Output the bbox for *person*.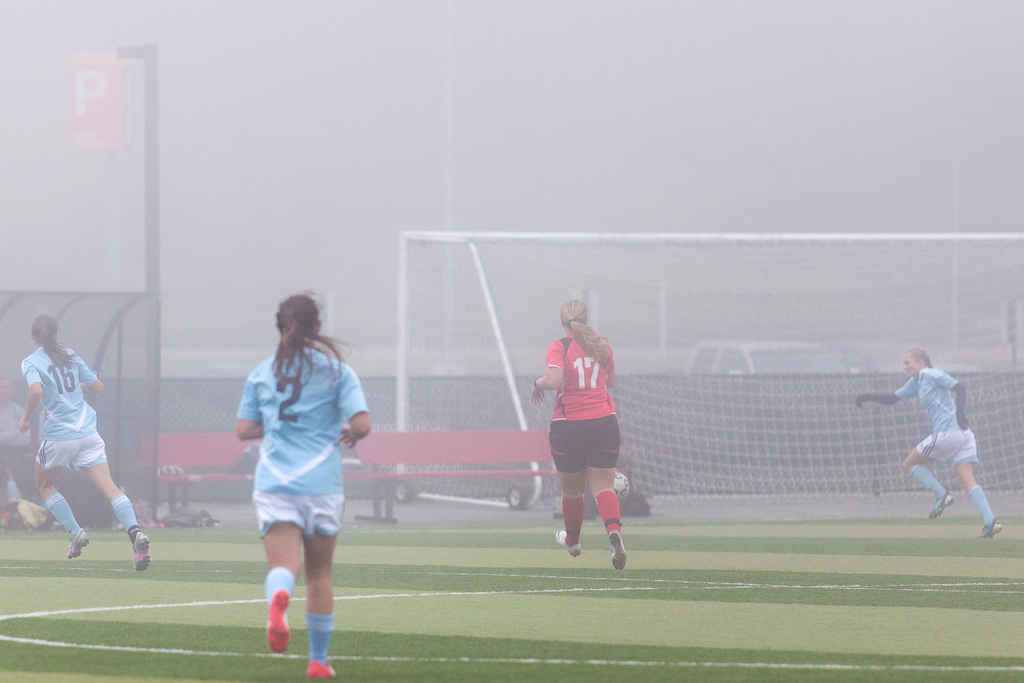
pyautogui.locateOnScreen(233, 283, 378, 678).
